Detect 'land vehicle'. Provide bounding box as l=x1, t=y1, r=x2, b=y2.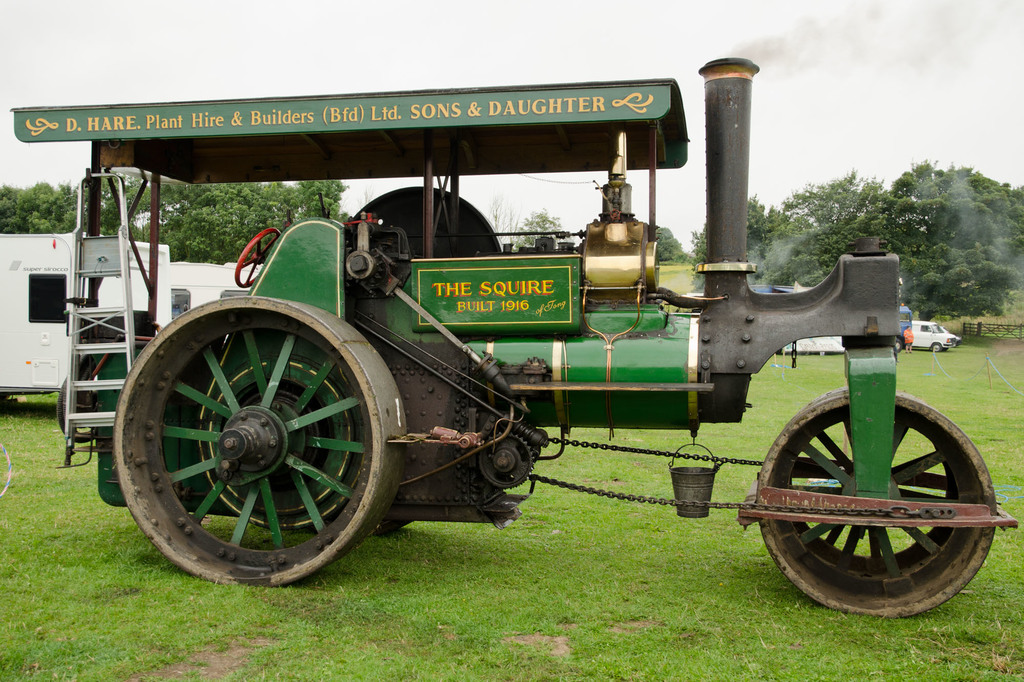
l=899, t=309, r=915, b=347.
